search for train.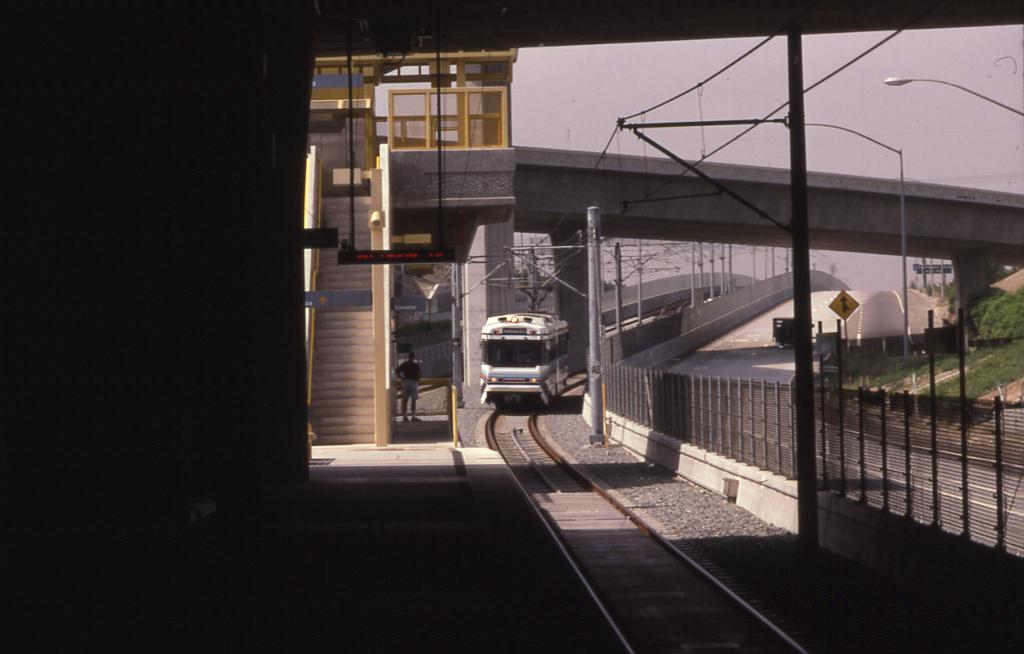
Found at x1=479 y1=276 x2=573 y2=406.
